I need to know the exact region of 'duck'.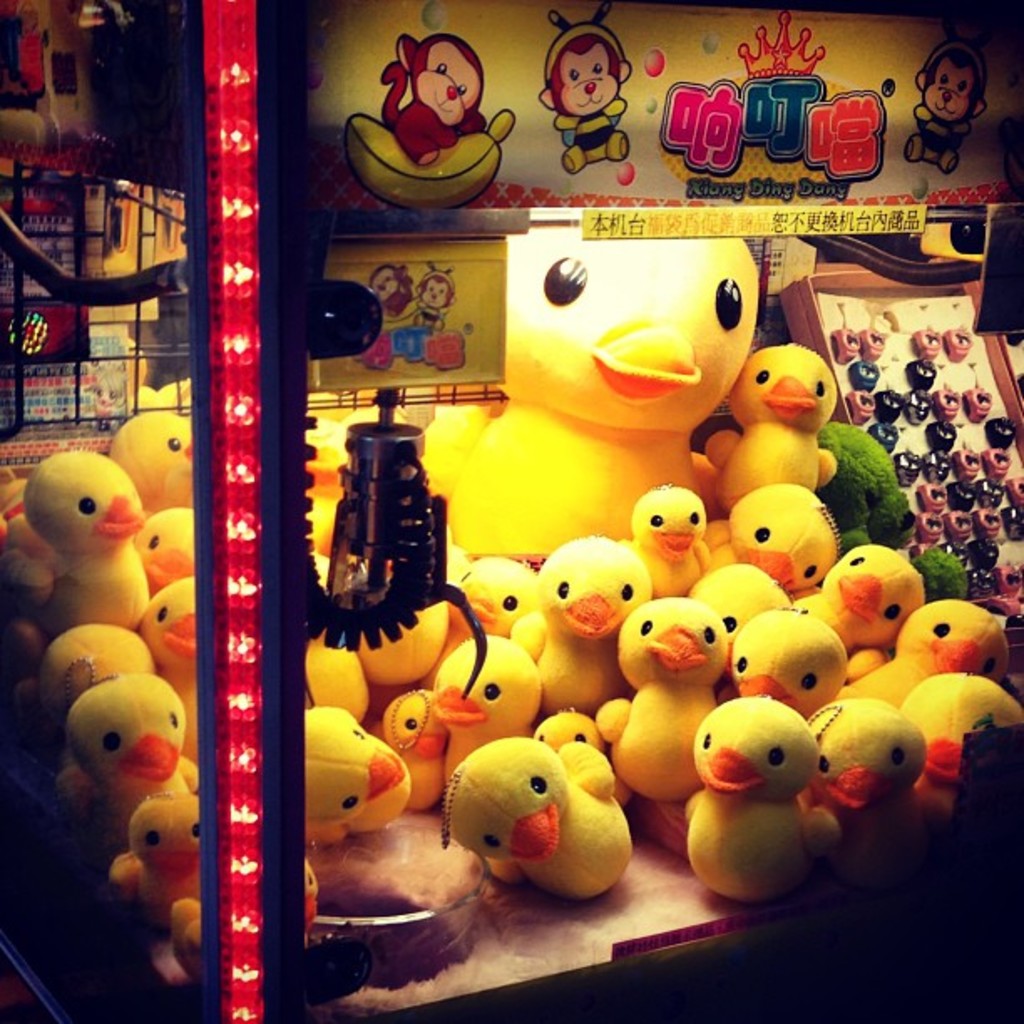
Region: rect(100, 410, 218, 512).
